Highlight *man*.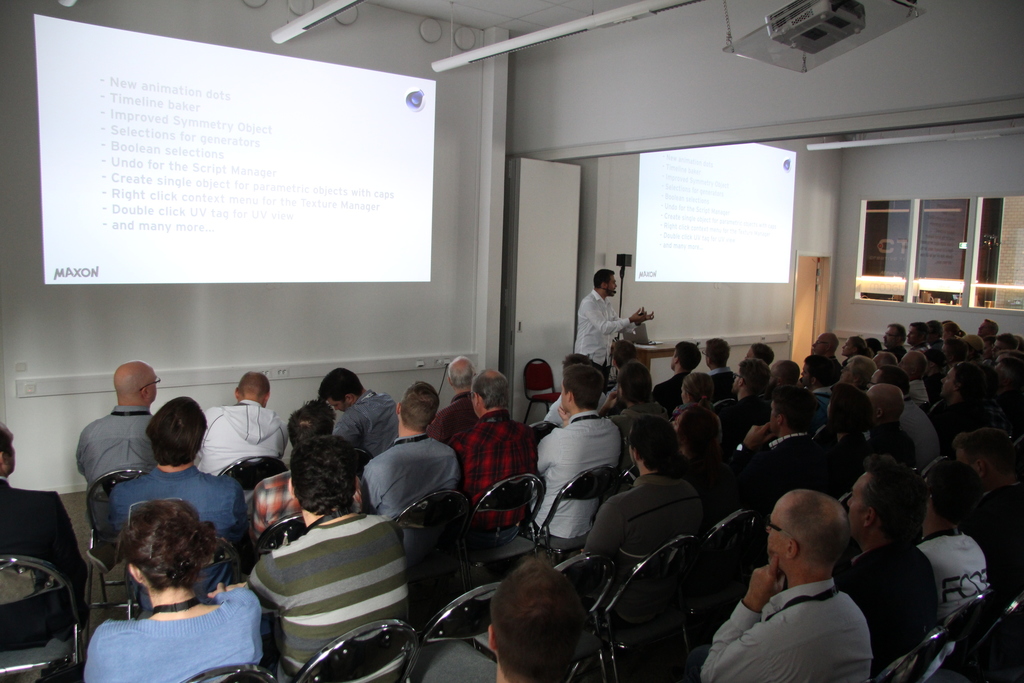
Highlighted region: rect(196, 370, 291, 516).
